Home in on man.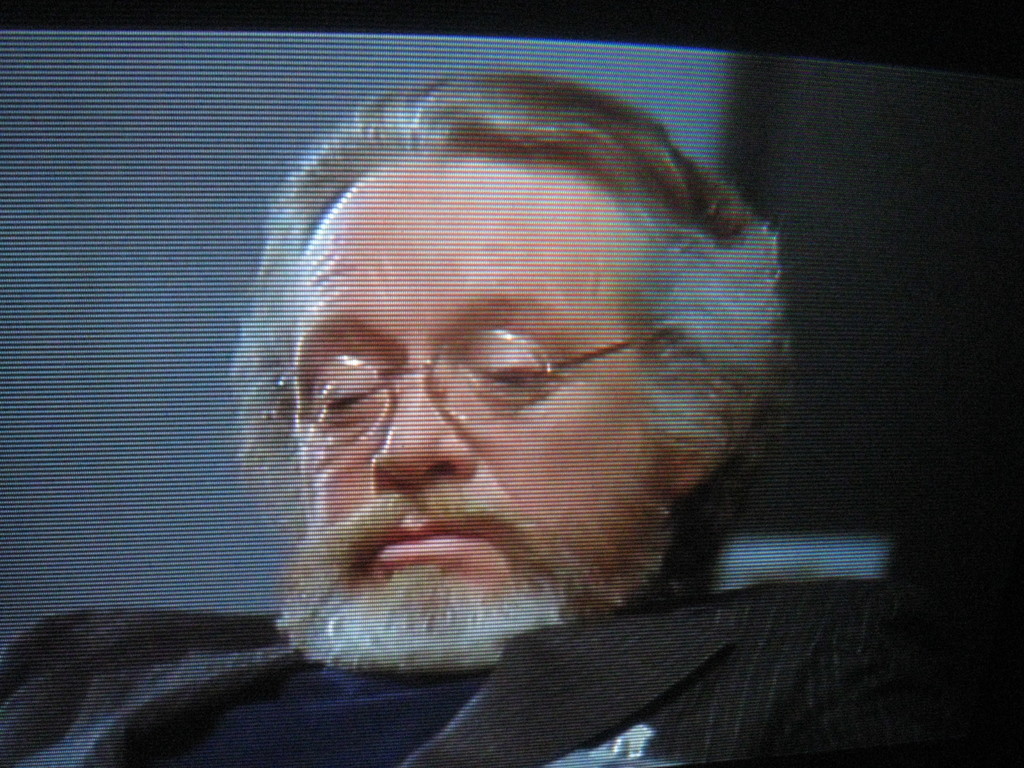
Homed in at locate(91, 87, 939, 749).
